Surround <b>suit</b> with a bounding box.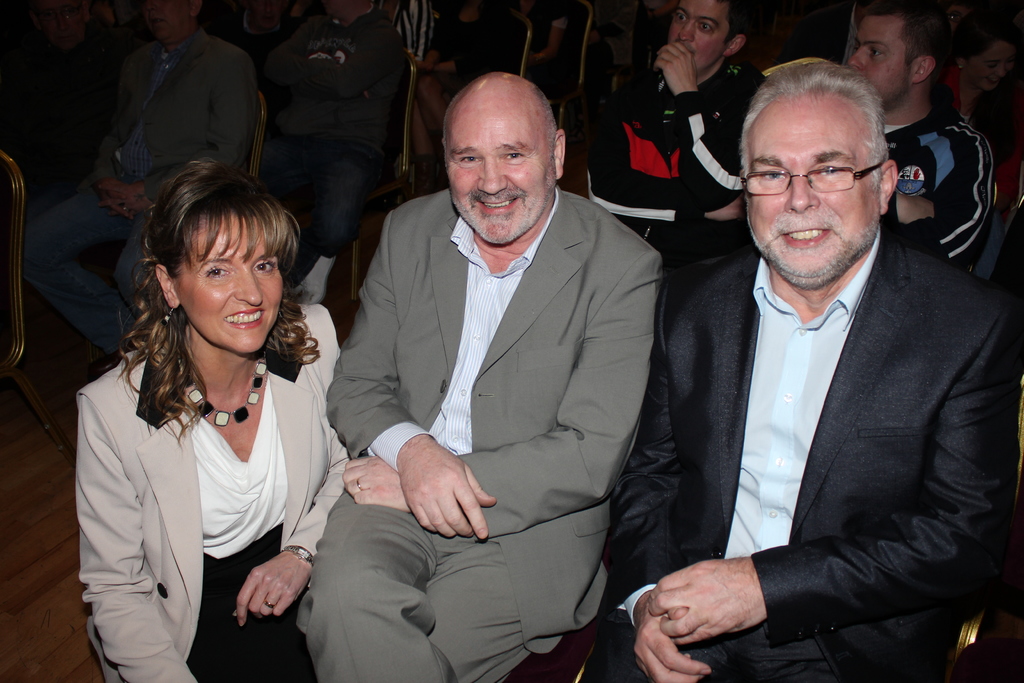
bbox(299, 191, 661, 682).
